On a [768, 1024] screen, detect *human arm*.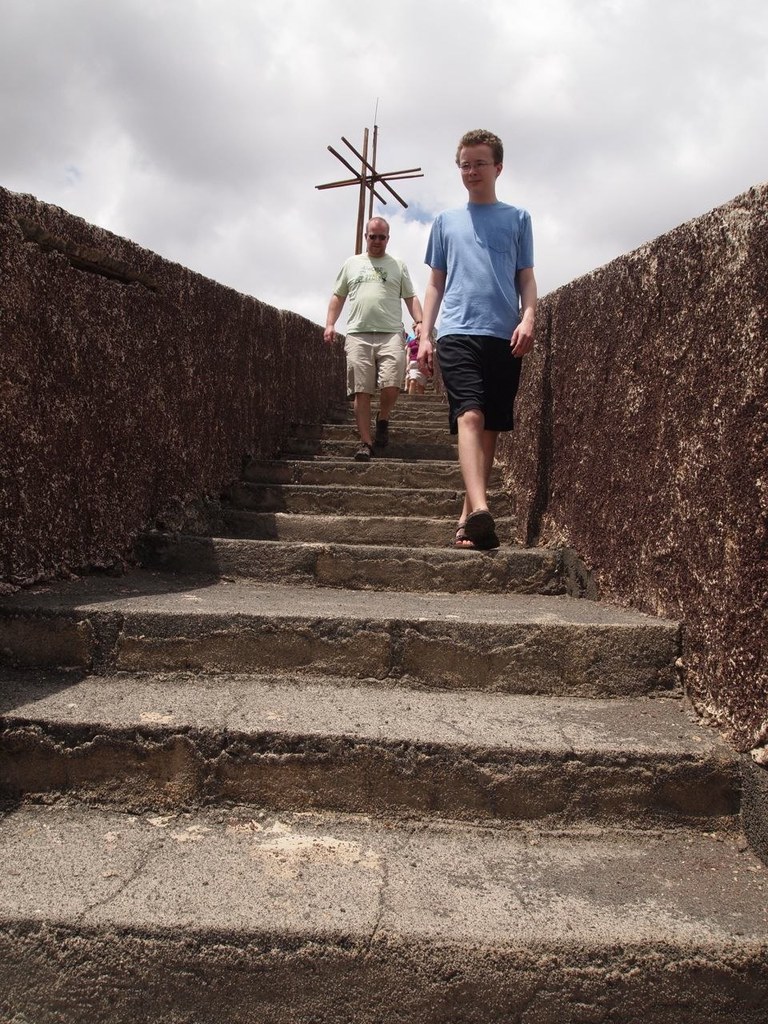
<bbox>417, 220, 443, 378</bbox>.
